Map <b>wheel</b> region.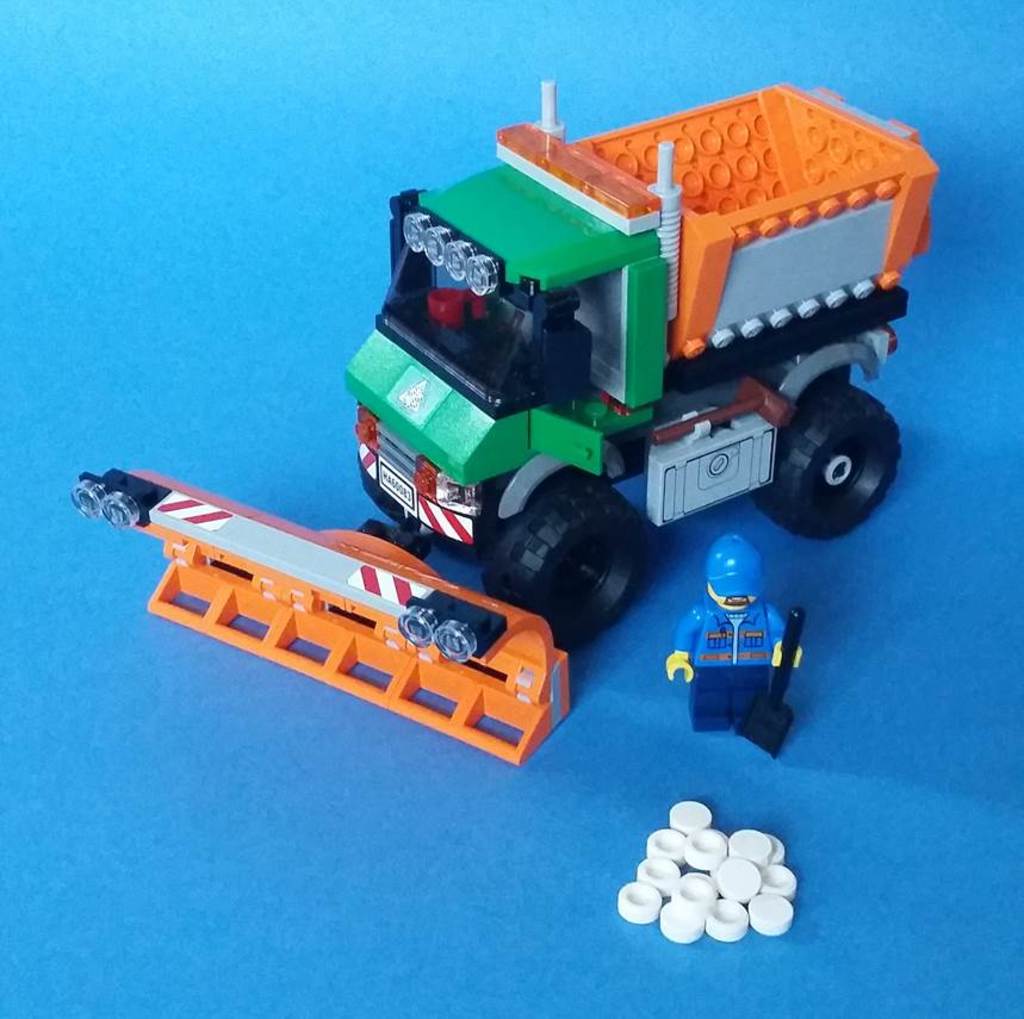
Mapped to crop(769, 362, 893, 536).
